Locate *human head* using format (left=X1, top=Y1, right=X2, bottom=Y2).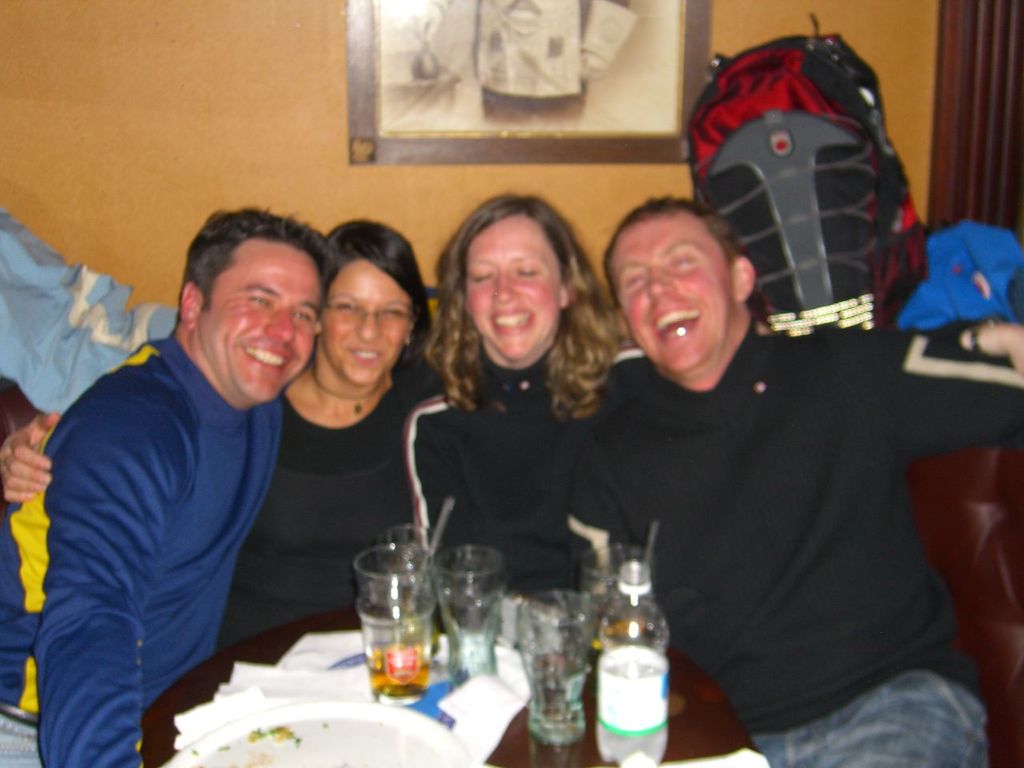
(left=179, top=206, right=334, bottom=407).
